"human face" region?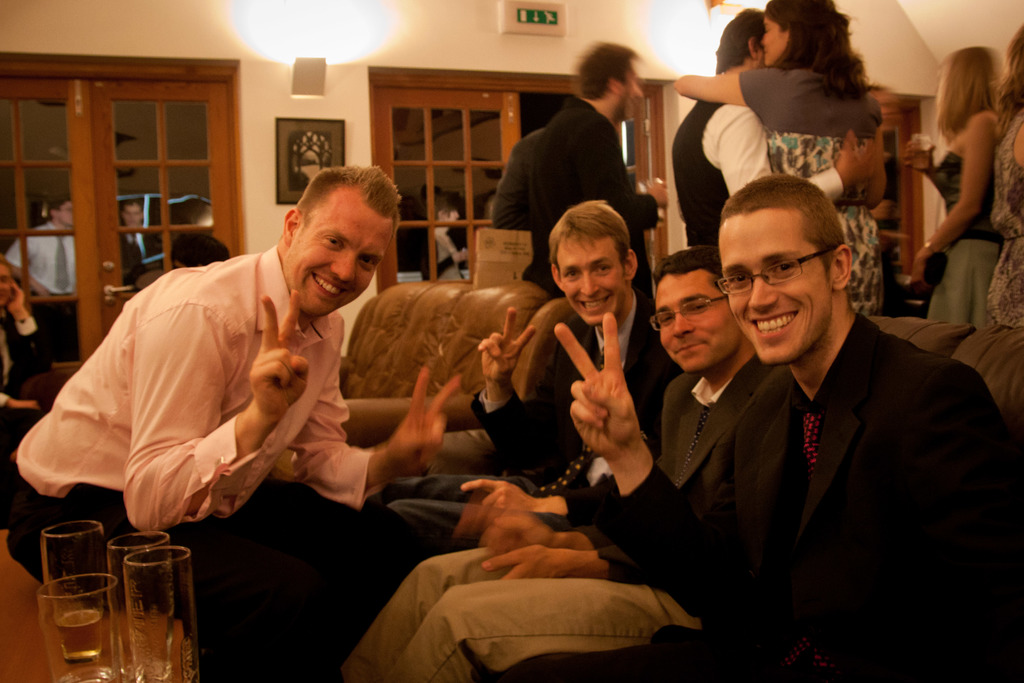
box(122, 204, 140, 229)
